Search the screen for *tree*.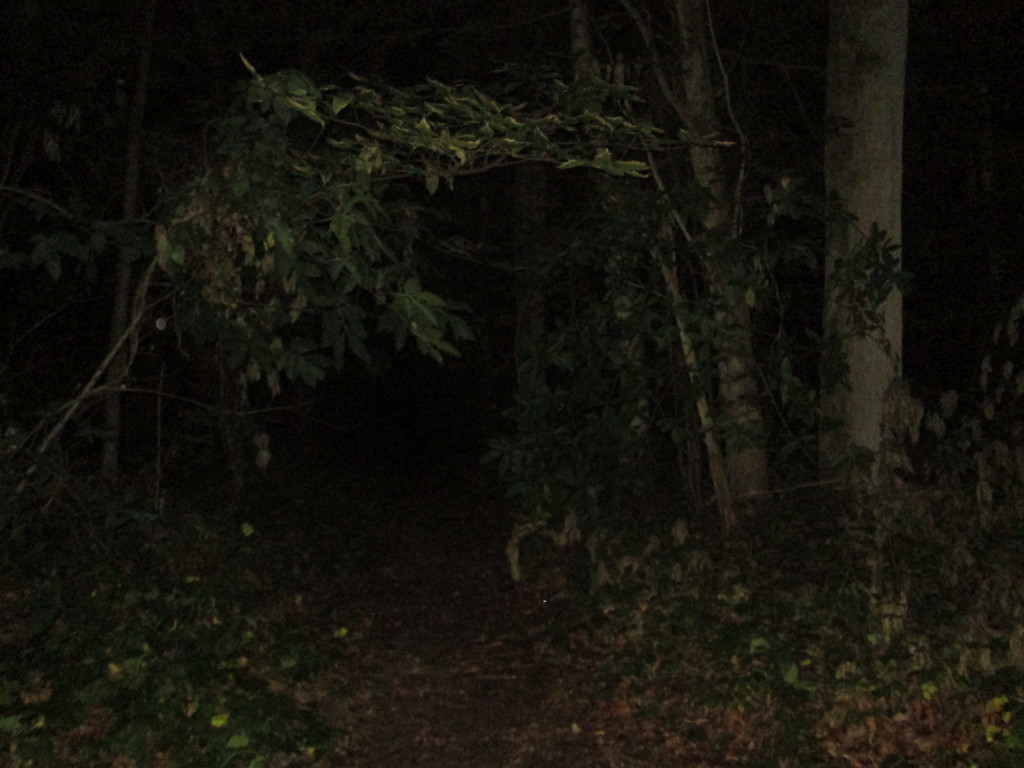
Found at region(598, 0, 800, 621).
